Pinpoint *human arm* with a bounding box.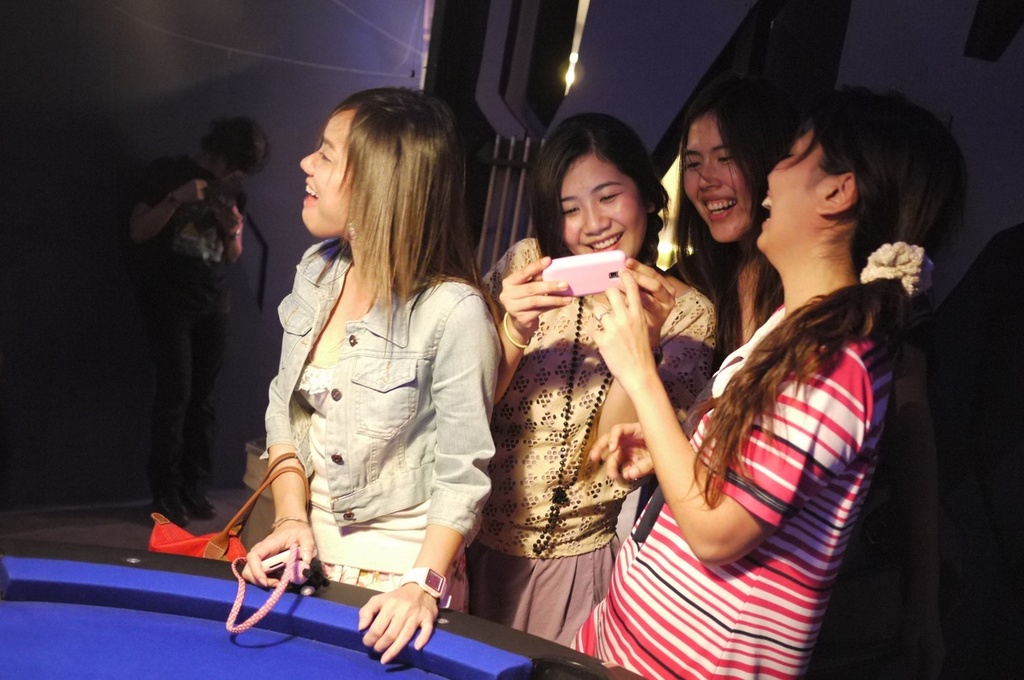
locate(237, 250, 323, 591).
